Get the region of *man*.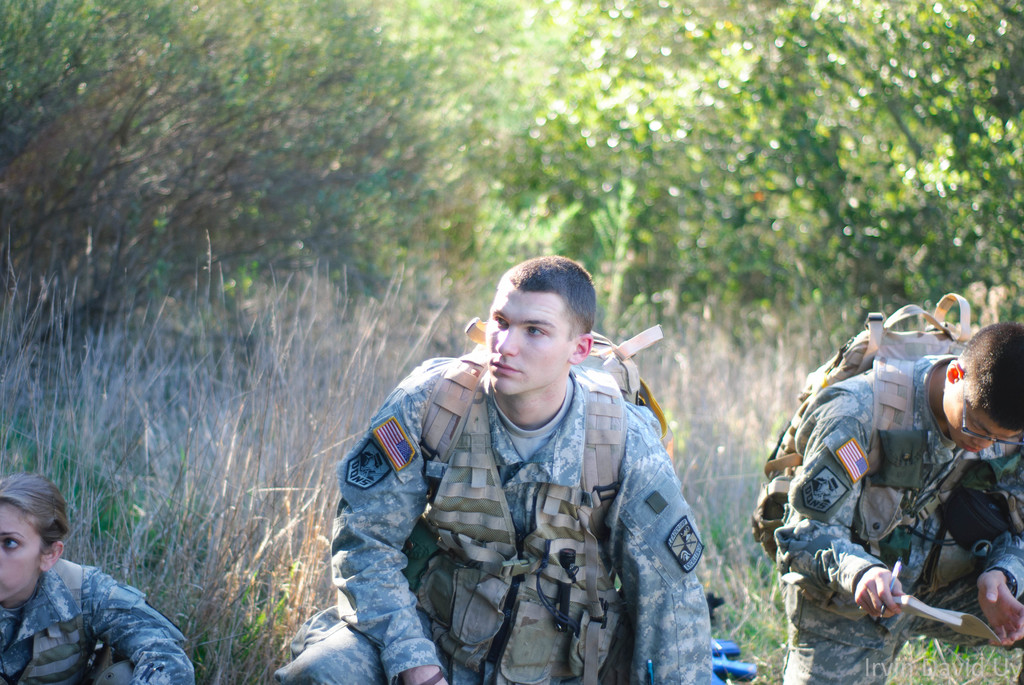
[326, 228, 722, 684].
